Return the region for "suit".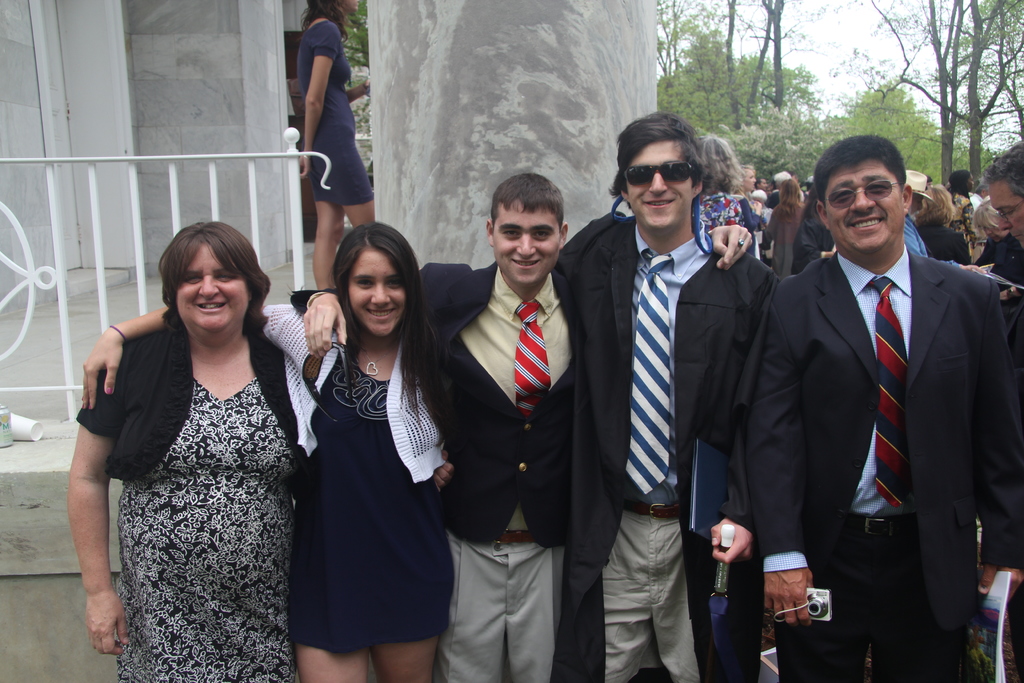
(745,245,1023,682).
